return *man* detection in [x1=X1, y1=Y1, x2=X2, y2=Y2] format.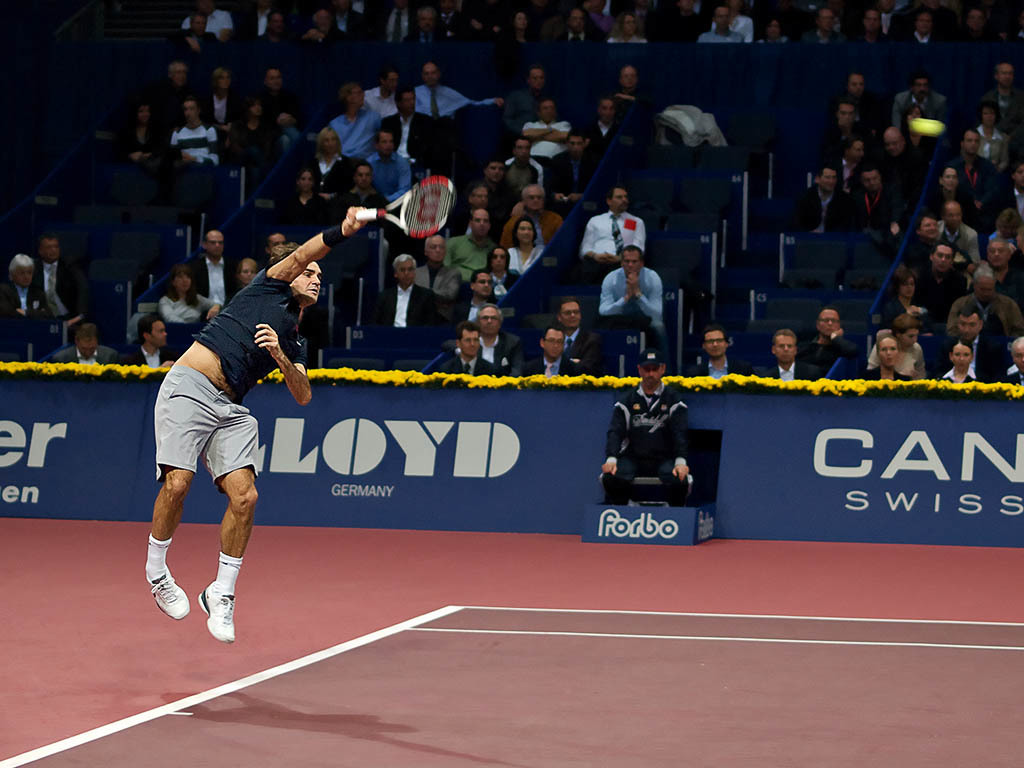
[x1=840, y1=66, x2=867, y2=125].
